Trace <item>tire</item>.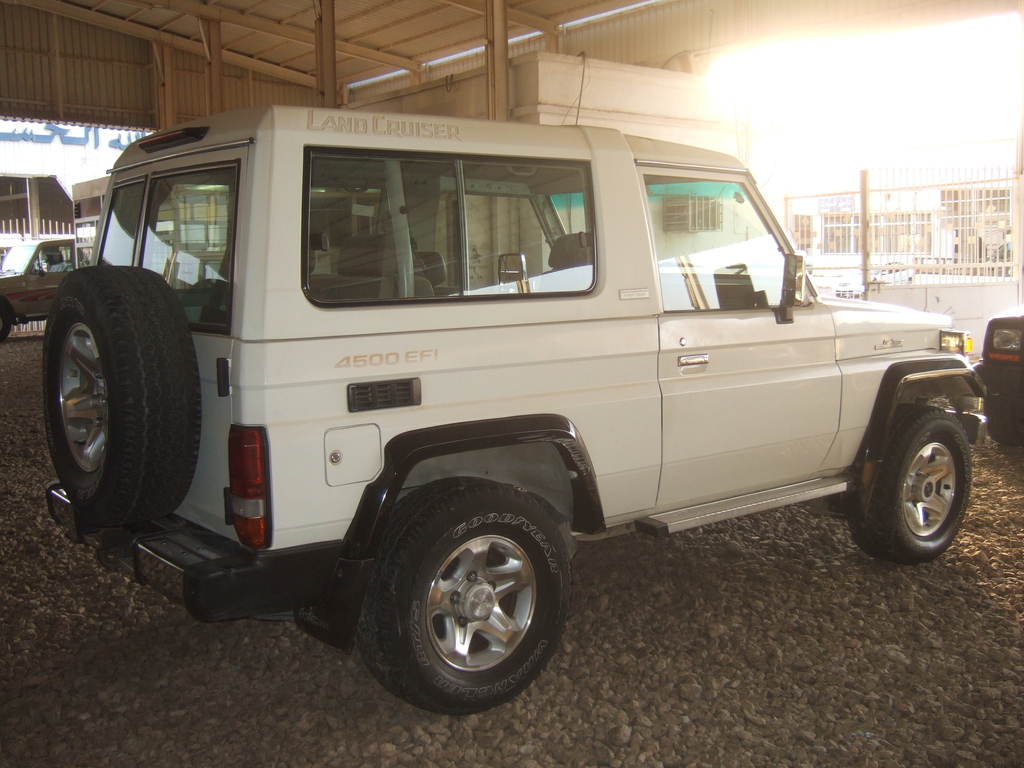
Traced to <bbox>31, 260, 198, 559</bbox>.
